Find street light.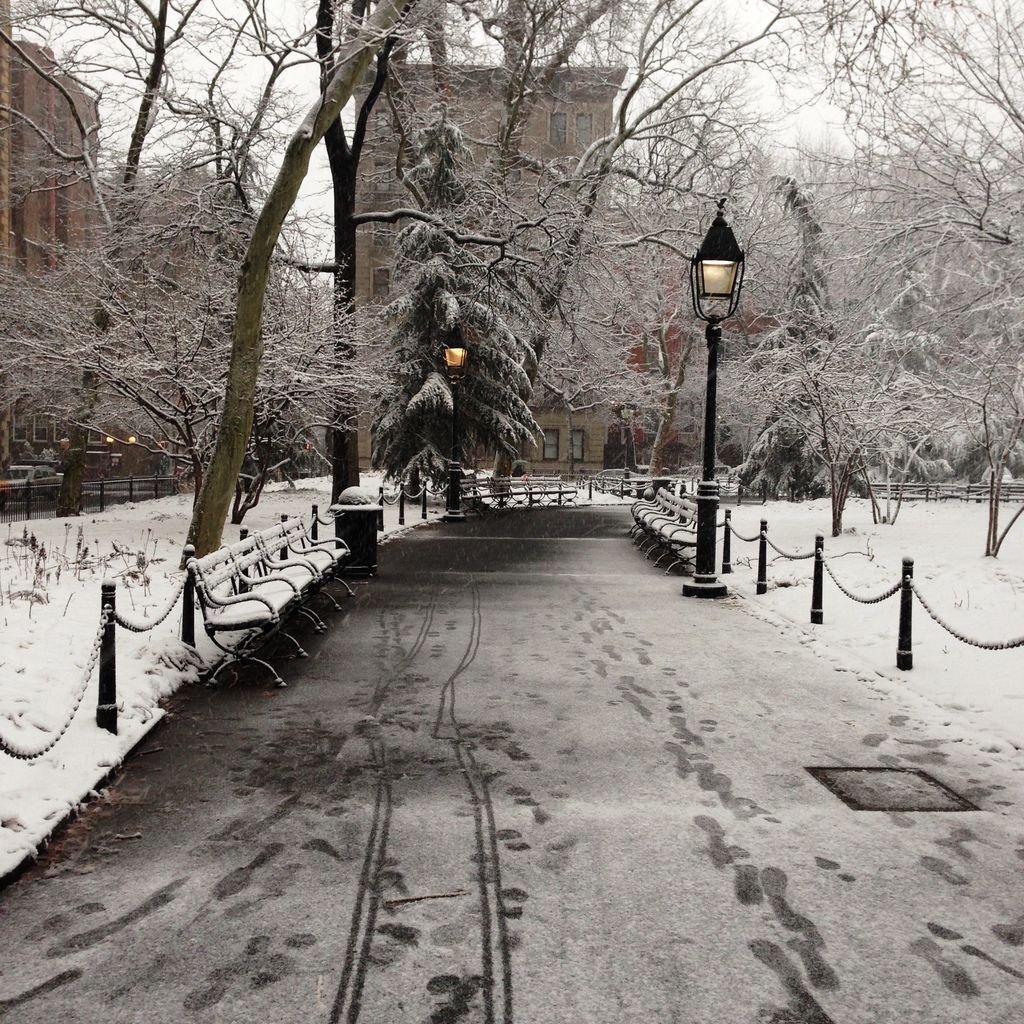
680 199 746 596.
